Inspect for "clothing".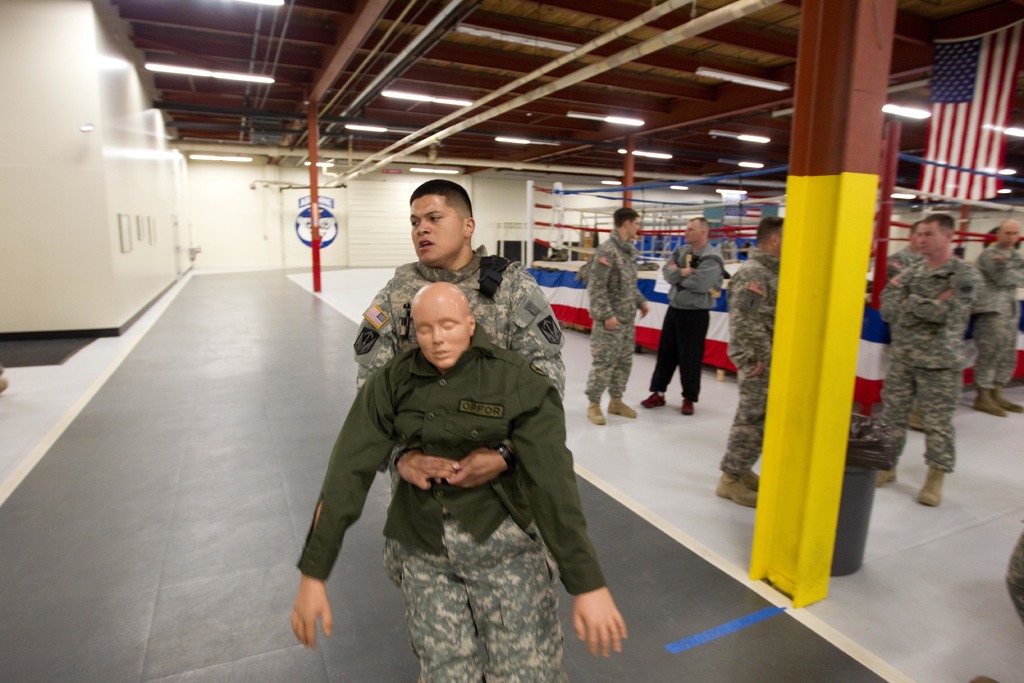
Inspection: box(583, 231, 649, 407).
